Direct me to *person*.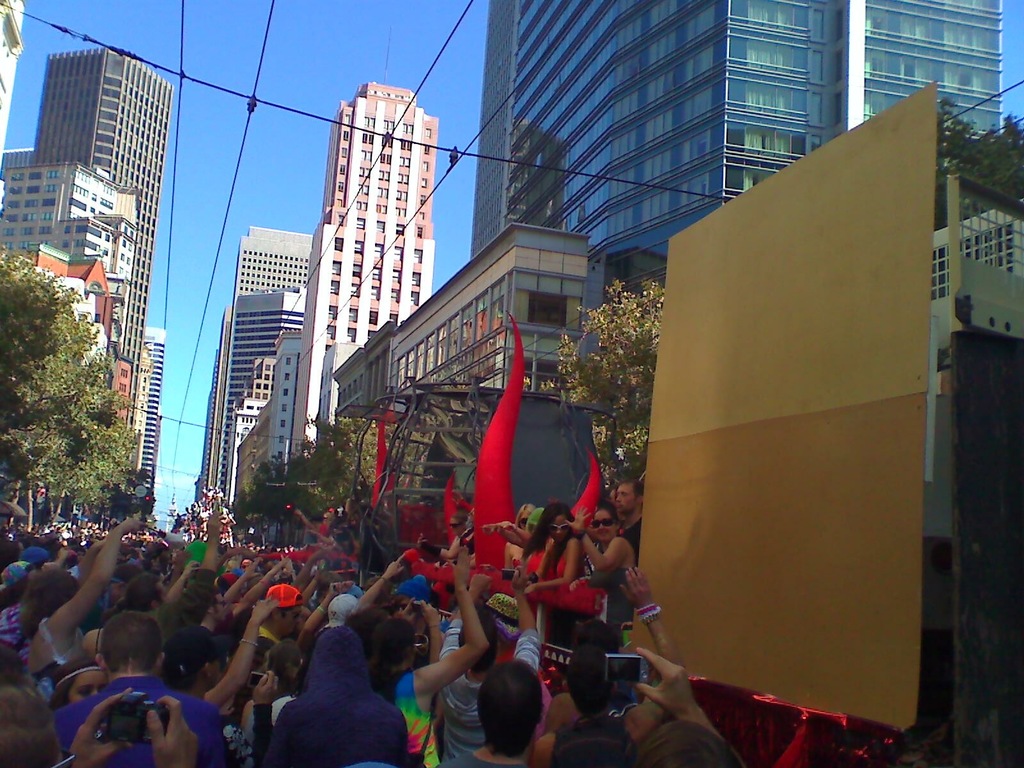
Direction: locate(262, 586, 385, 761).
